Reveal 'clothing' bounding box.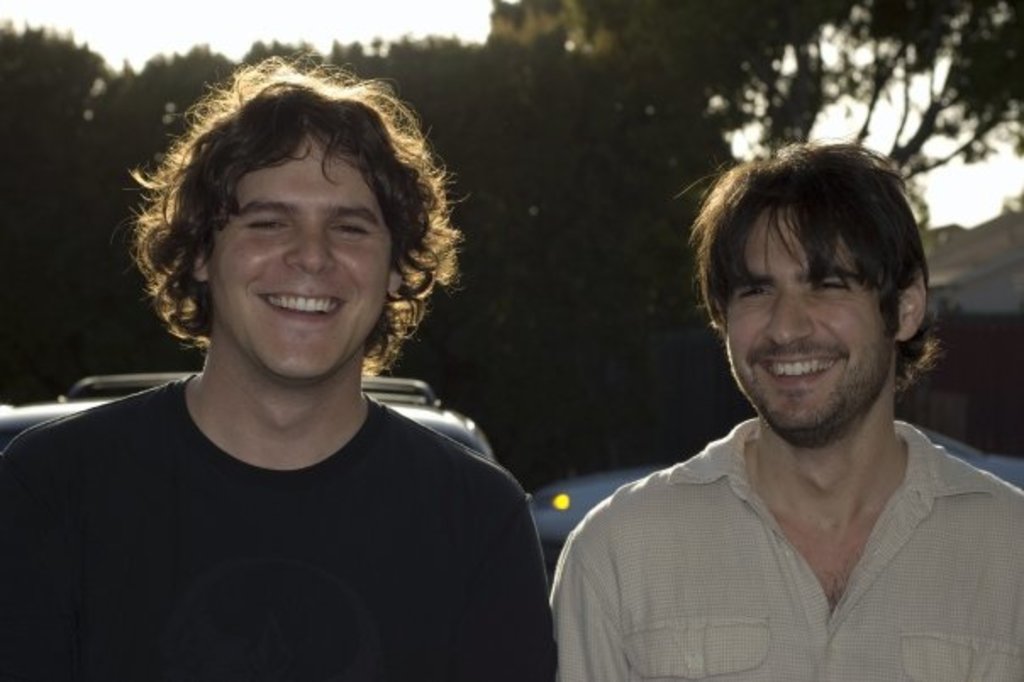
Revealed: {"x1": 549, "y1": 412, "x2": 1022, "y2": 680}.
